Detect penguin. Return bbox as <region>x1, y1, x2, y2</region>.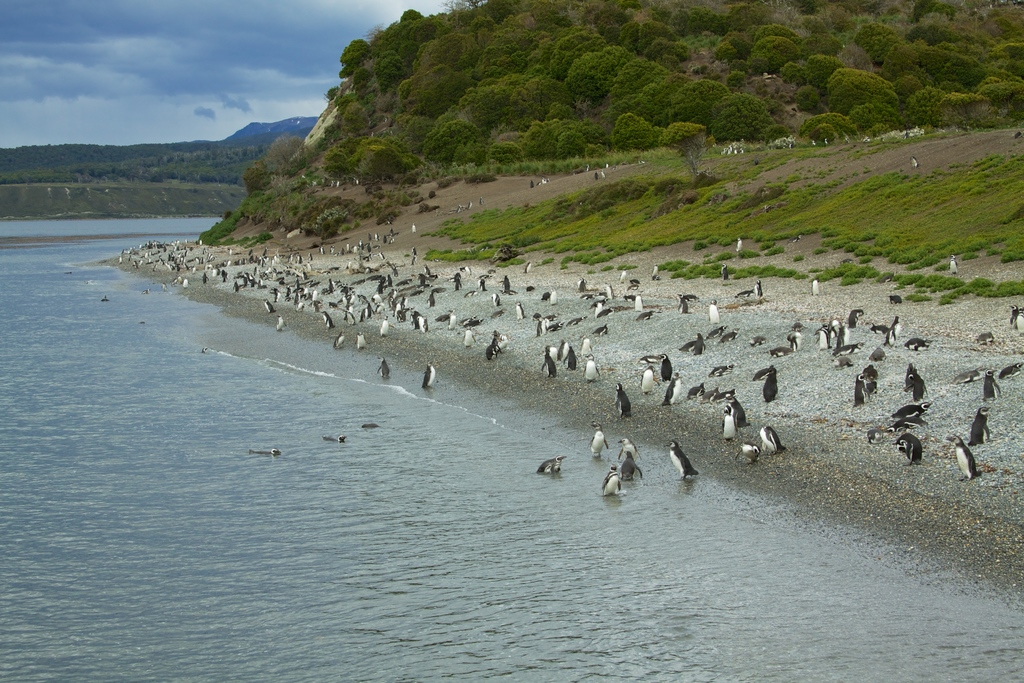
<region>688, 383, 703, 397</region>.
